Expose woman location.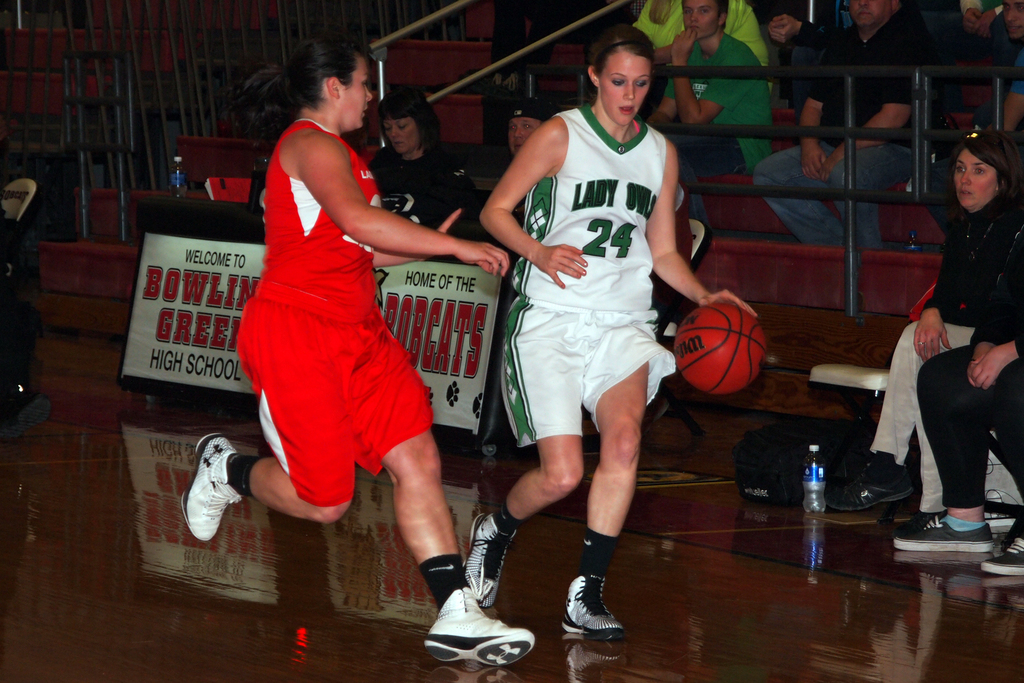
Exposed at (368, 83, 477, 264).
